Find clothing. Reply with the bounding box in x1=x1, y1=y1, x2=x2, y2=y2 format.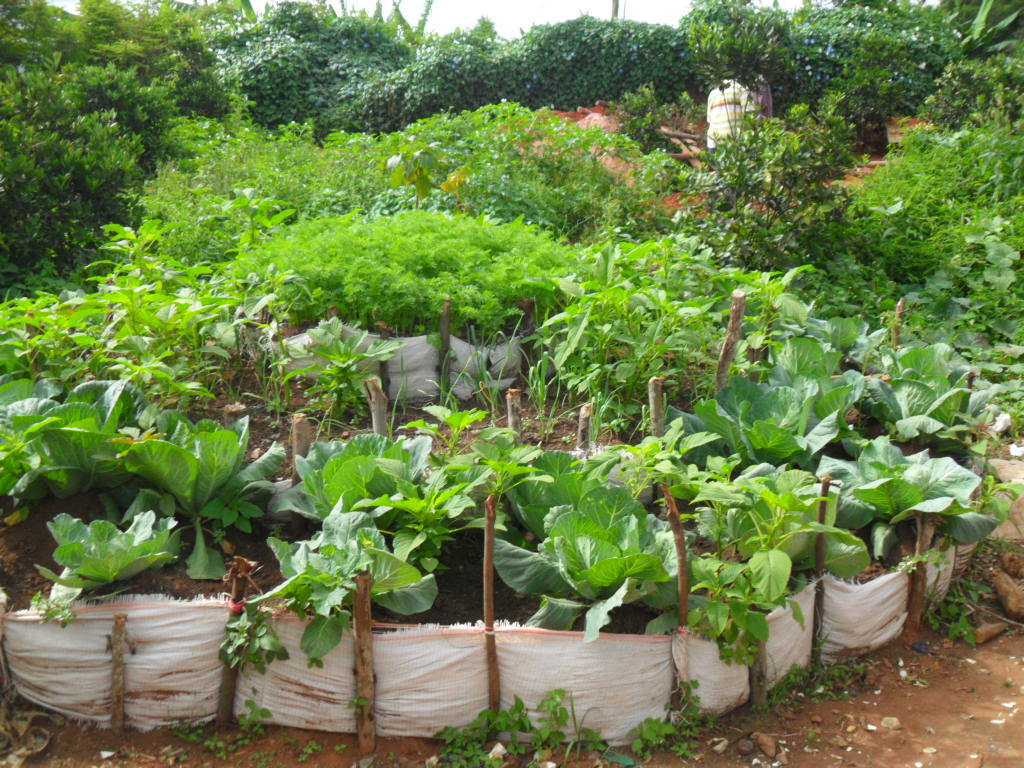
x1=705, y1=70, x2=749, y2=146.
